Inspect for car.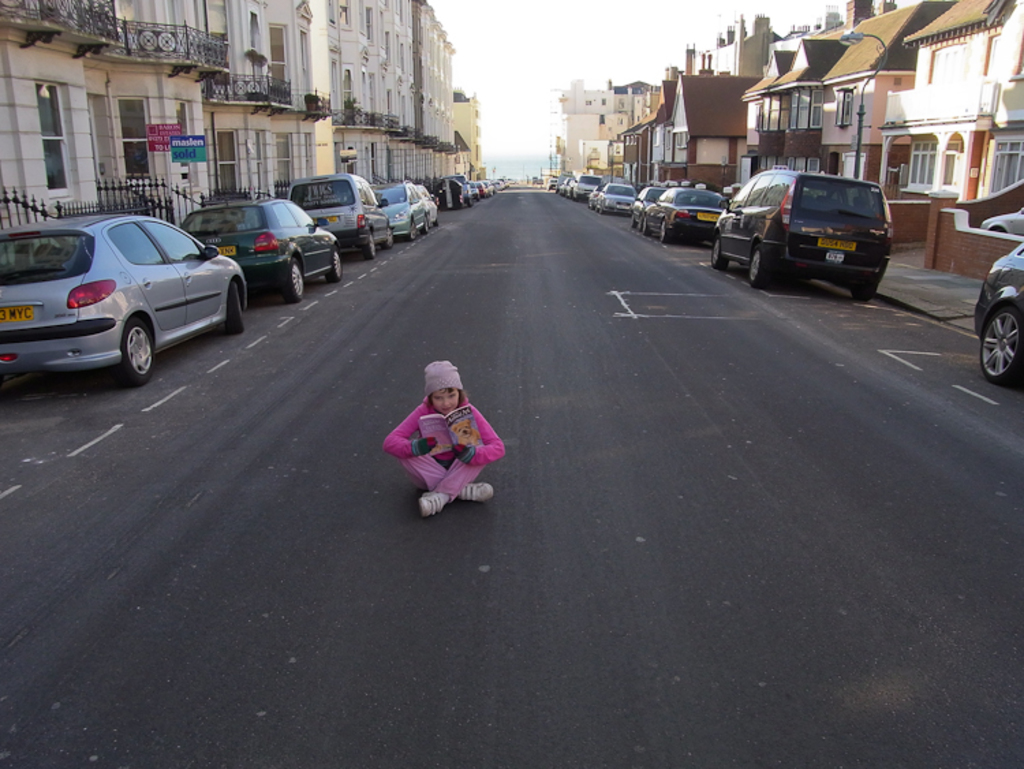
Inspection: {"left": 980, "top": 205, "right": 1023, "bottom": 235}.
